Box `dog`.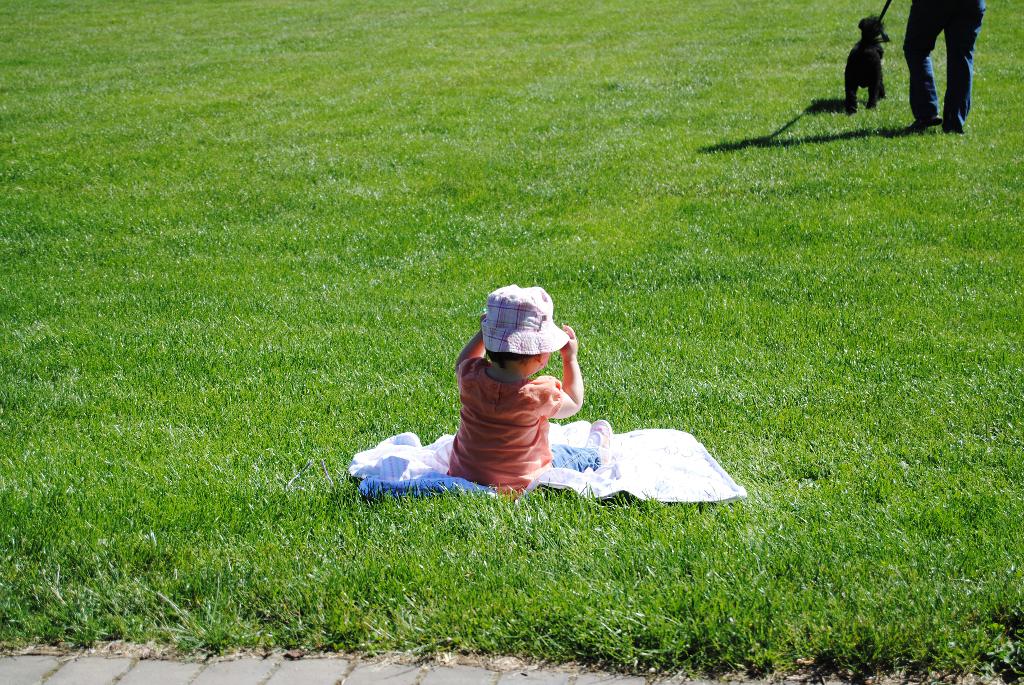
x1=842 y1=11 x2=897 y2=112.
